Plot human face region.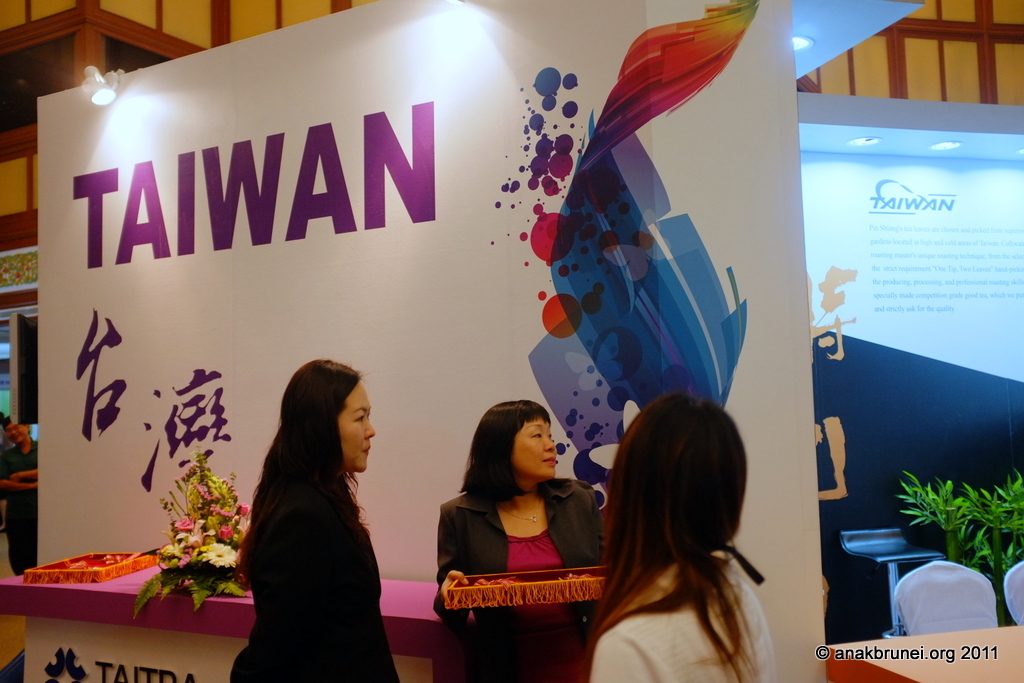
Plotted at (x1=337, y1=383, x2=377, y2=473).
